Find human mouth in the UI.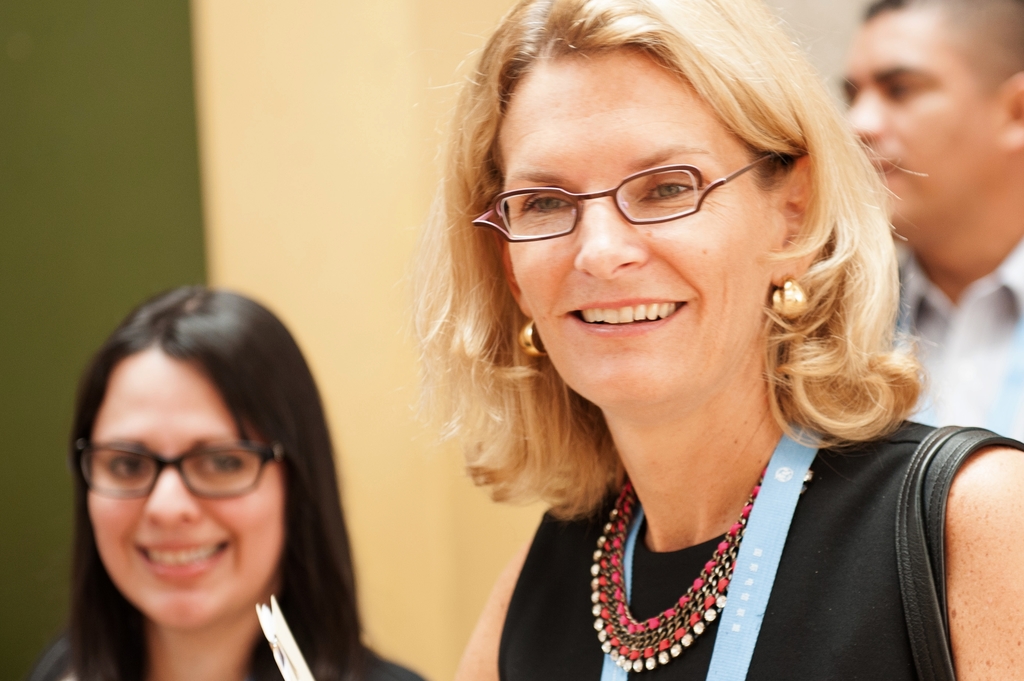
UI element at crop(120, 533, 239, 576).
